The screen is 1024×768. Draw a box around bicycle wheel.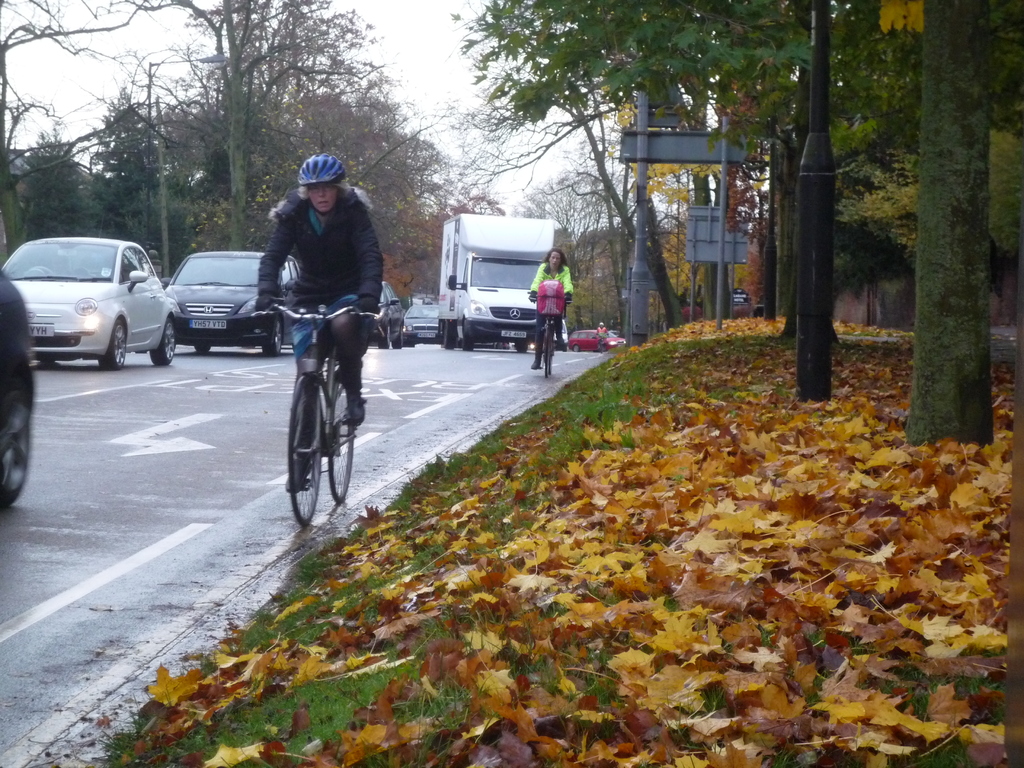
552/327/553/373.
